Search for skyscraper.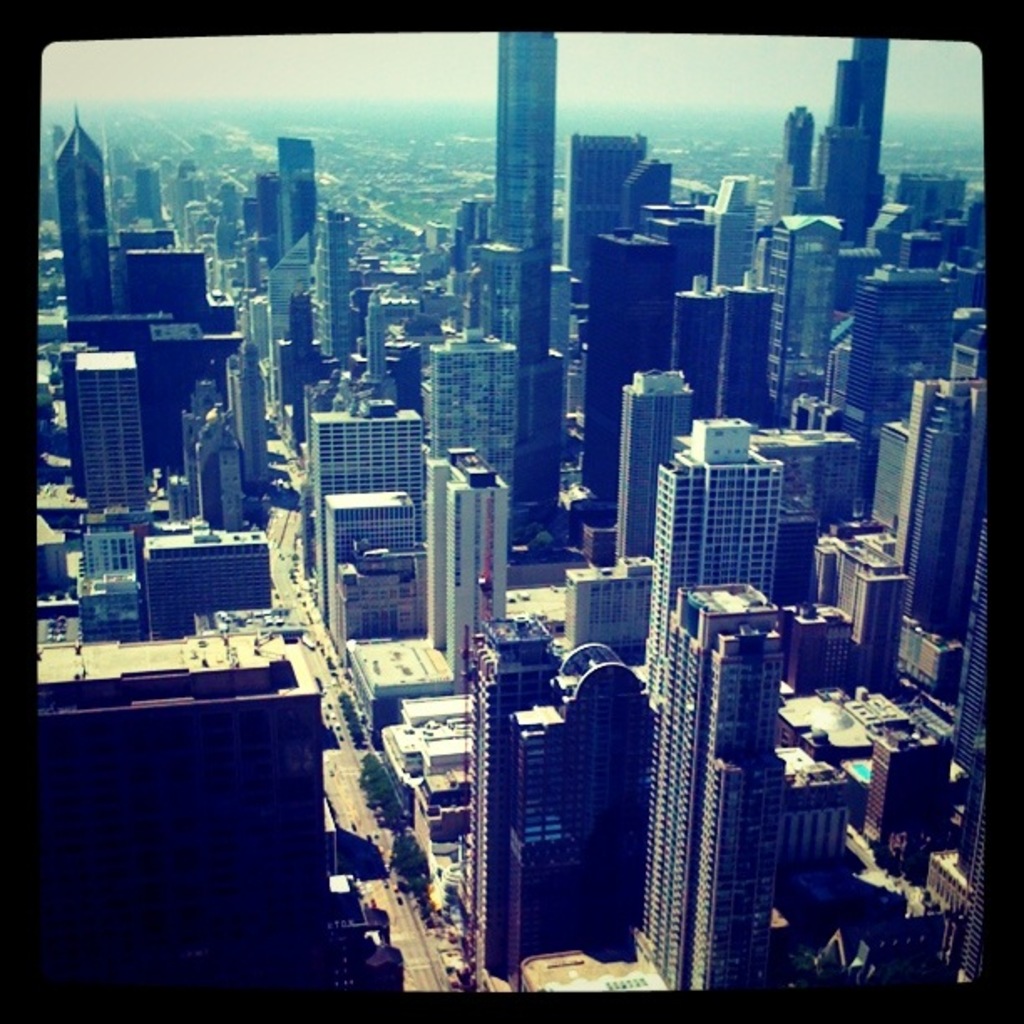
Found at region(321, 502, 410, 659).
